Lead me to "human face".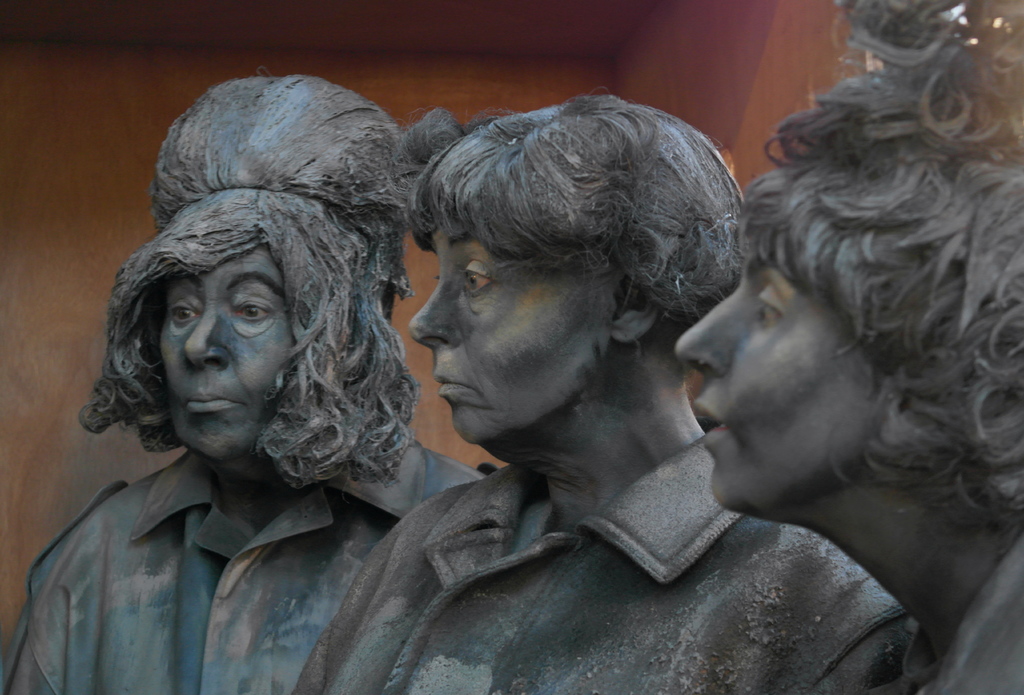
Lead to [152, 241, 301, 459].
